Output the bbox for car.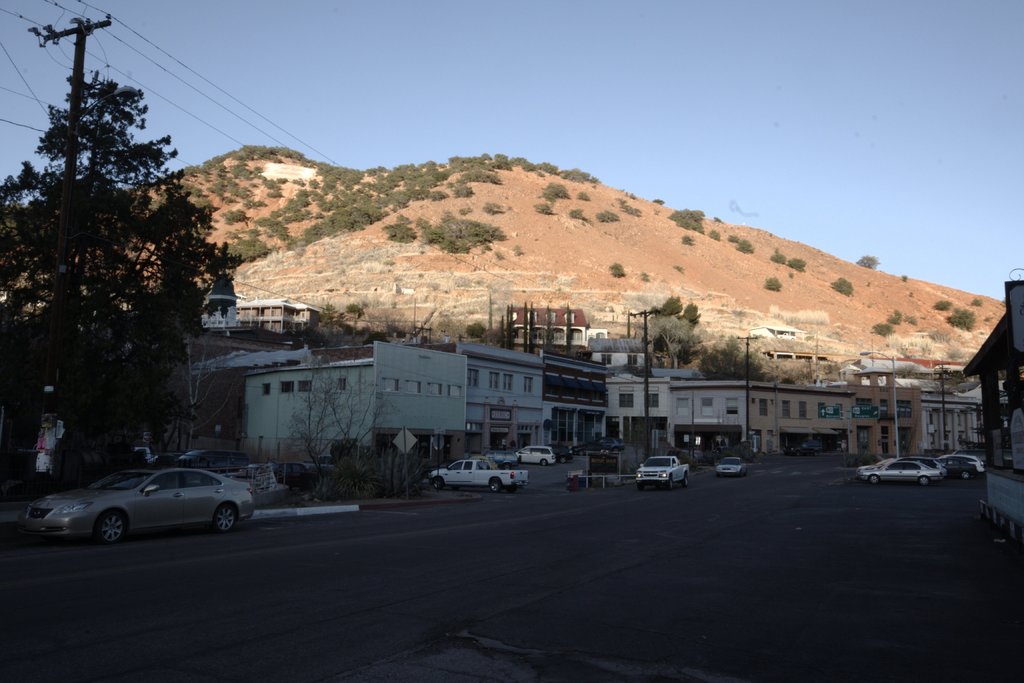
left=716, top=458, right=748, bottom=476.
